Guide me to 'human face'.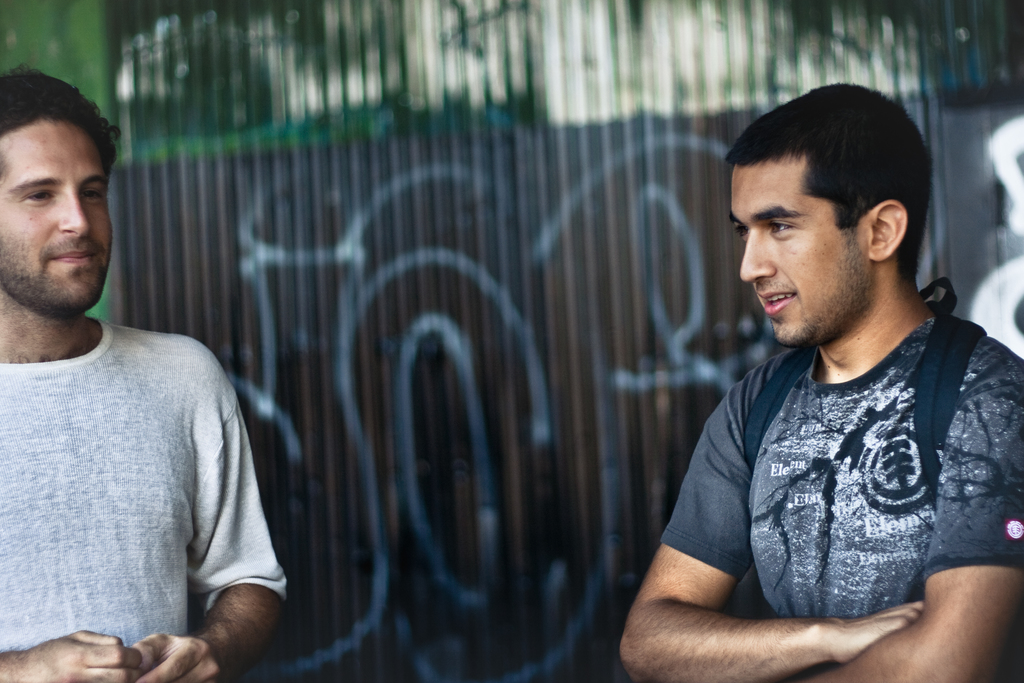
Guidance: {"x1": 730, "y1": 164, "x2": 869, "y2": 340}.
